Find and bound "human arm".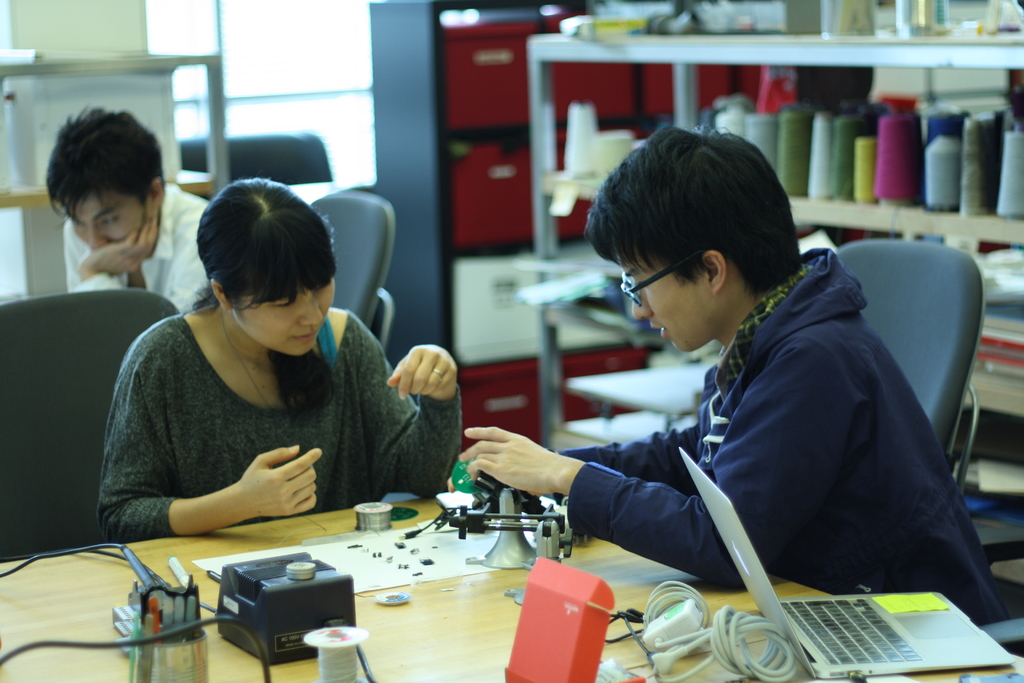
Bound: region(358, 322, 462, 500).
